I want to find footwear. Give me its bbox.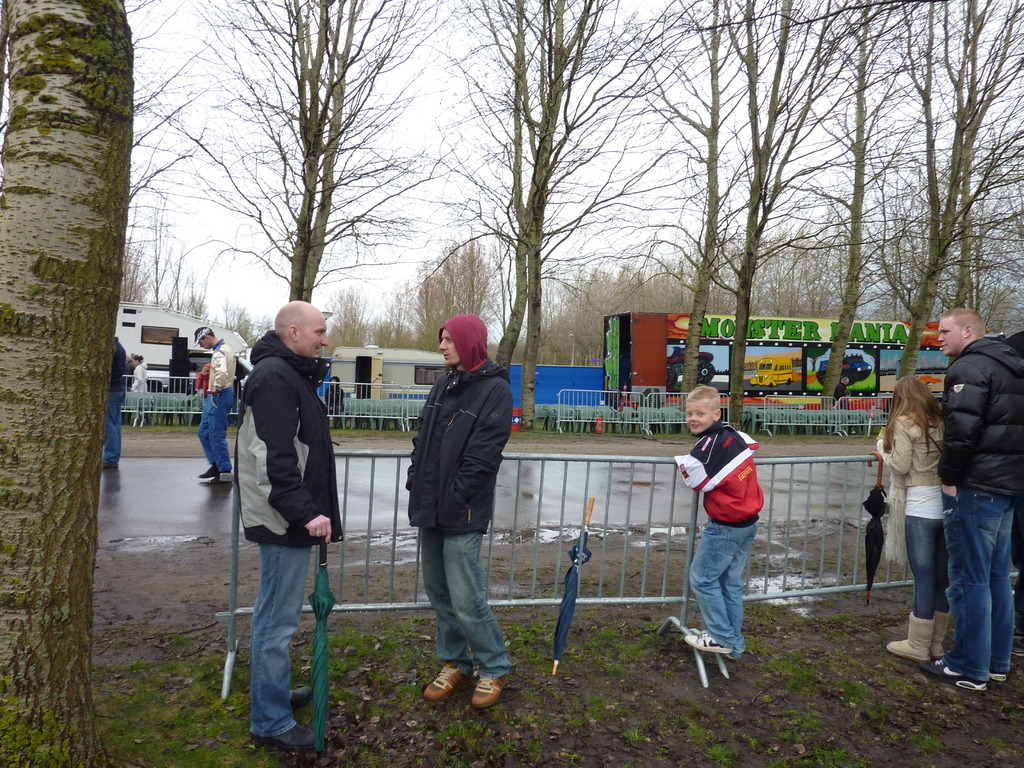
locate(218, 468, 231, 474).
